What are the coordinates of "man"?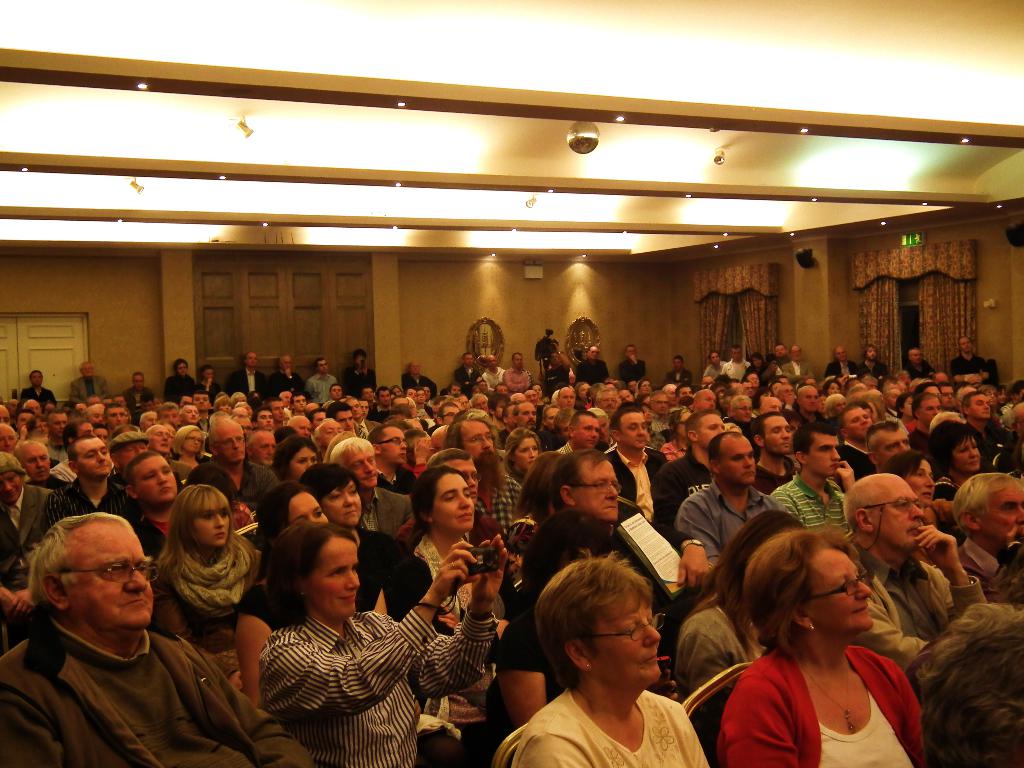
crop(574, 339, 614, 388).
